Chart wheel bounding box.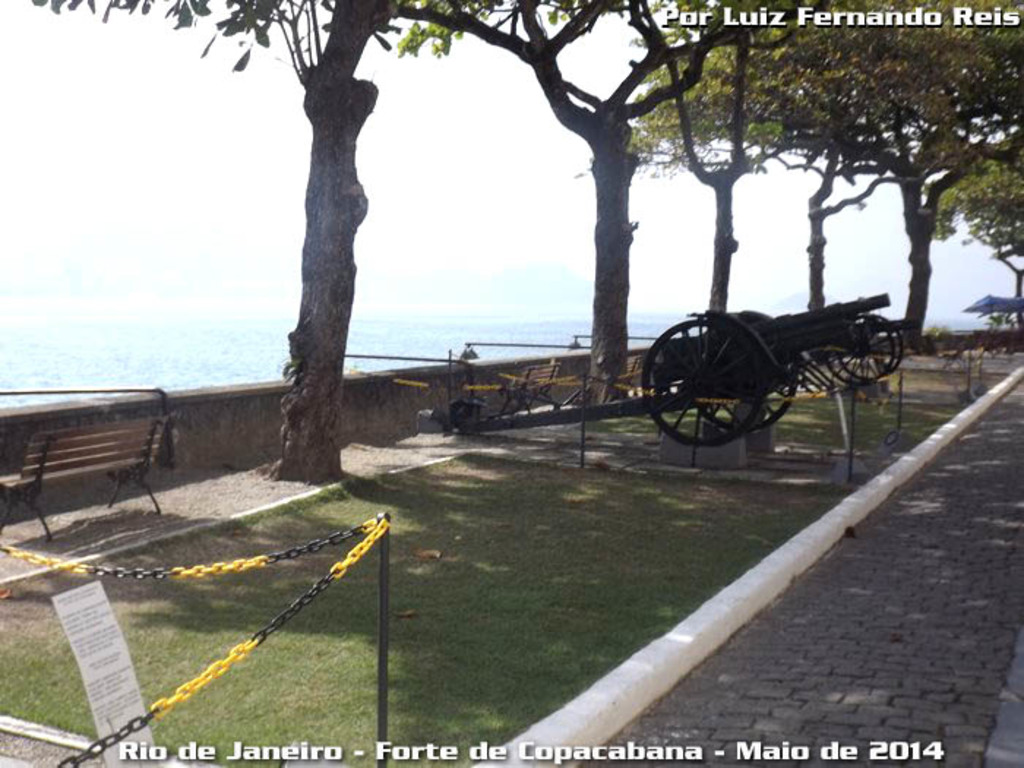
Charted: (698, 358, 794, 430).
